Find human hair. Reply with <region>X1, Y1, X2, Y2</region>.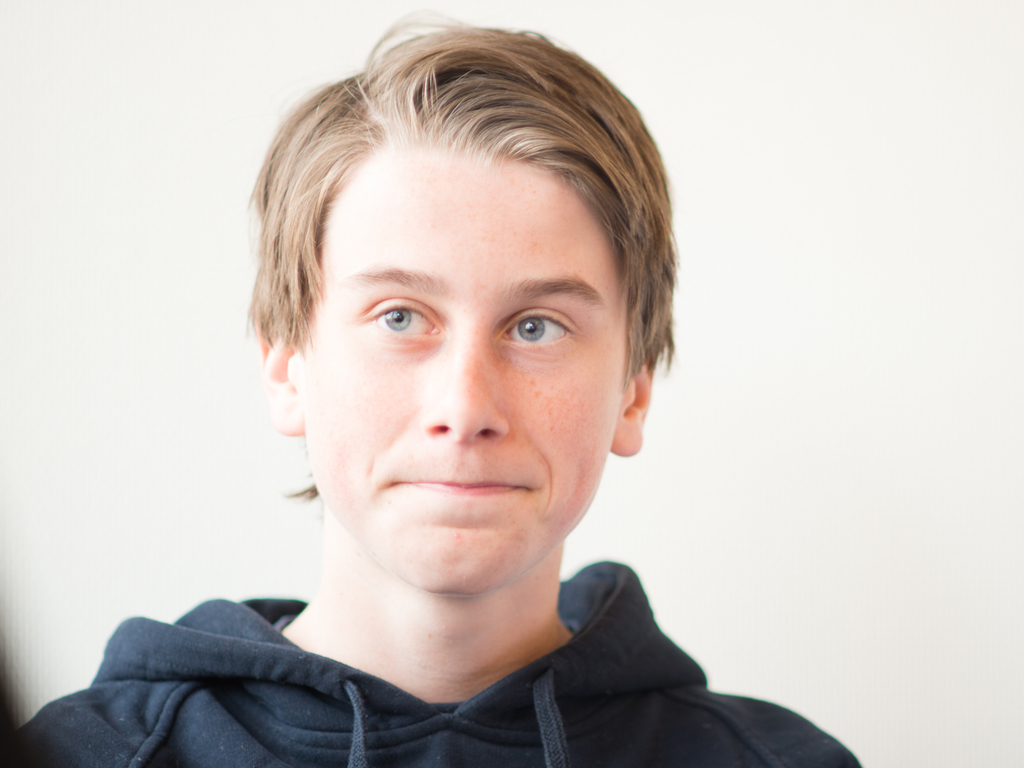
<region>239, 42, 643, 435</region>.
